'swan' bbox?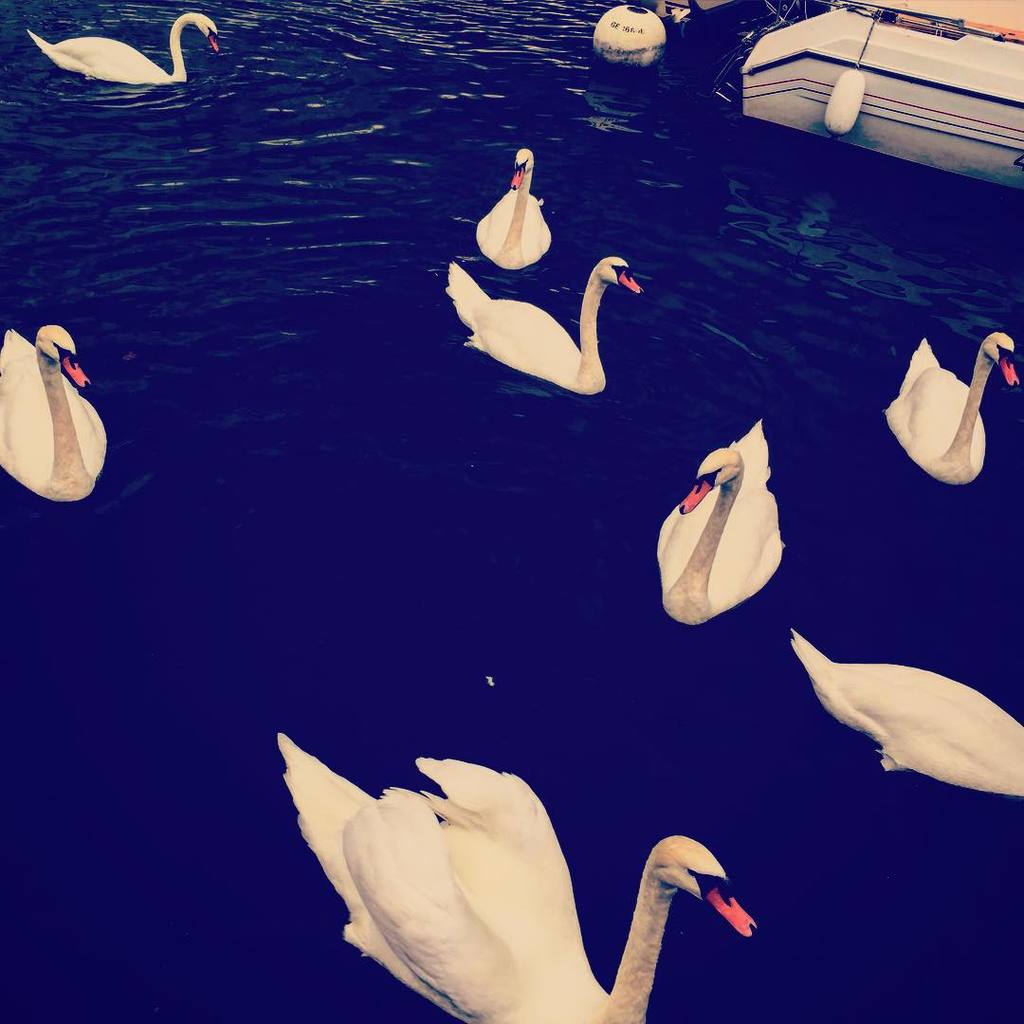
bbox(0, 327, 111, 511)
